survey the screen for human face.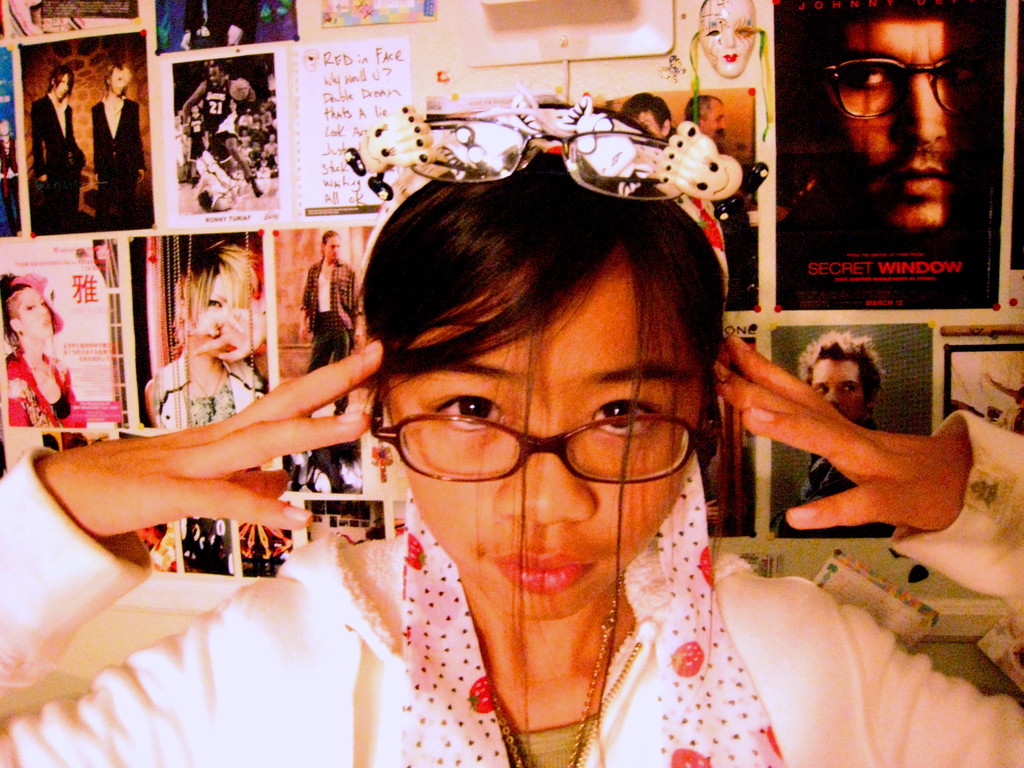
Survey found: select_region(113, 68, 123, 94).
